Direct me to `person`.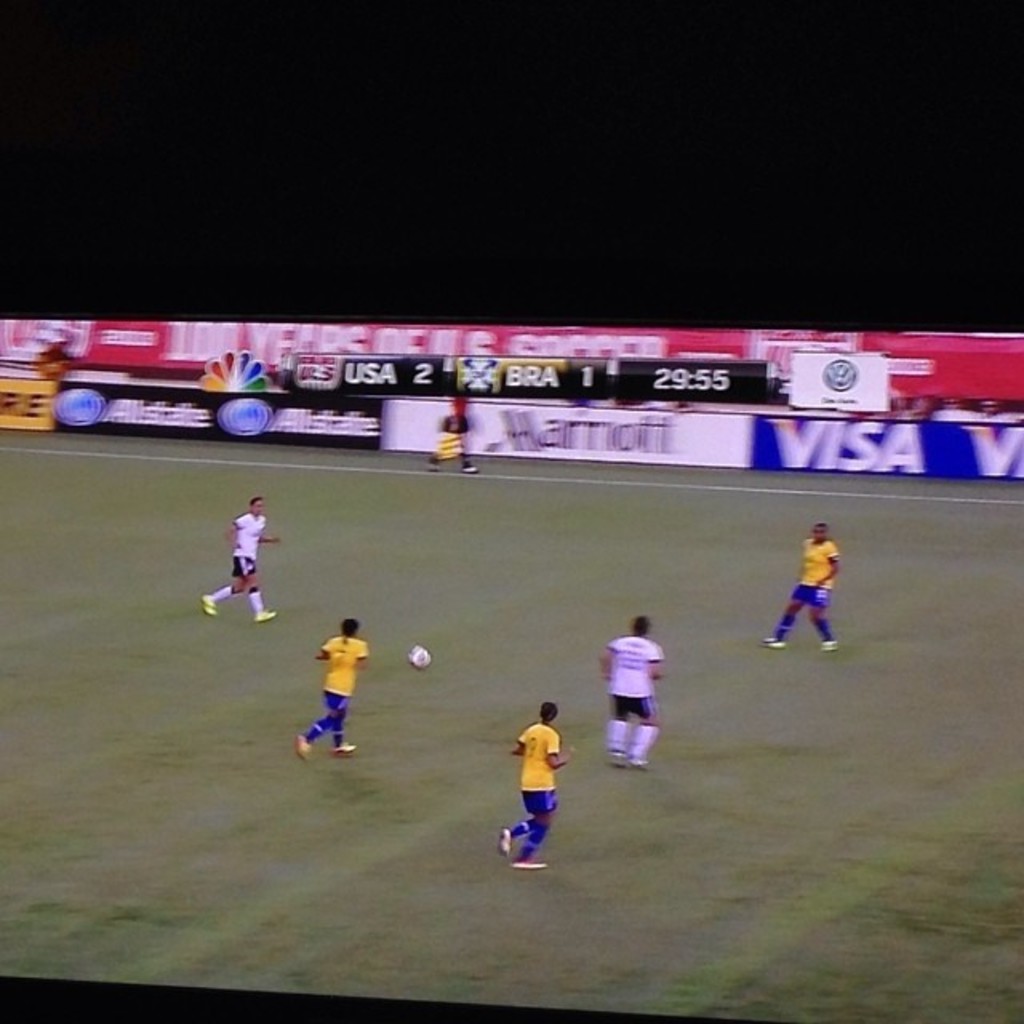
Direction: detection(597, 606, 667, 771).
